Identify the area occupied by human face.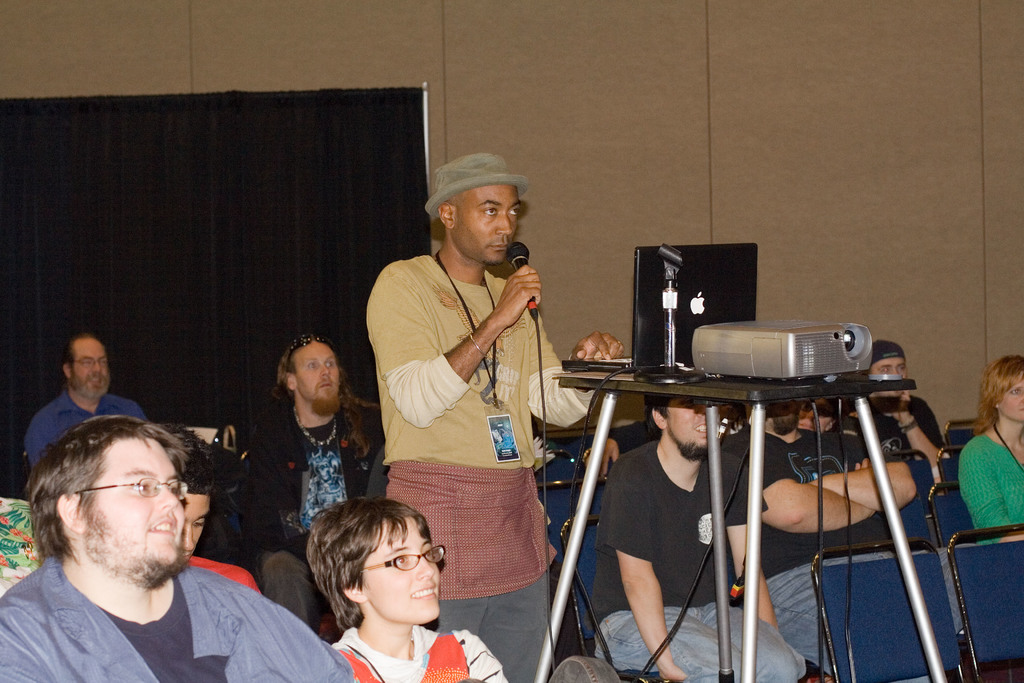
Area: locate(291, 343, 338, 410).
